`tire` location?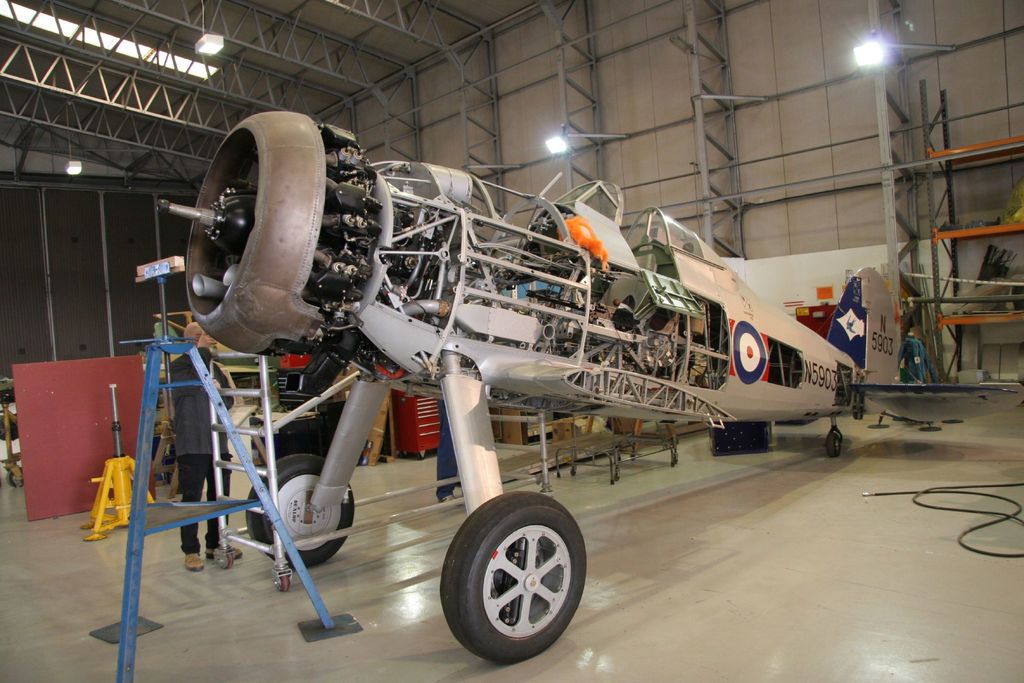
locate(246, 449, 360, 570)
